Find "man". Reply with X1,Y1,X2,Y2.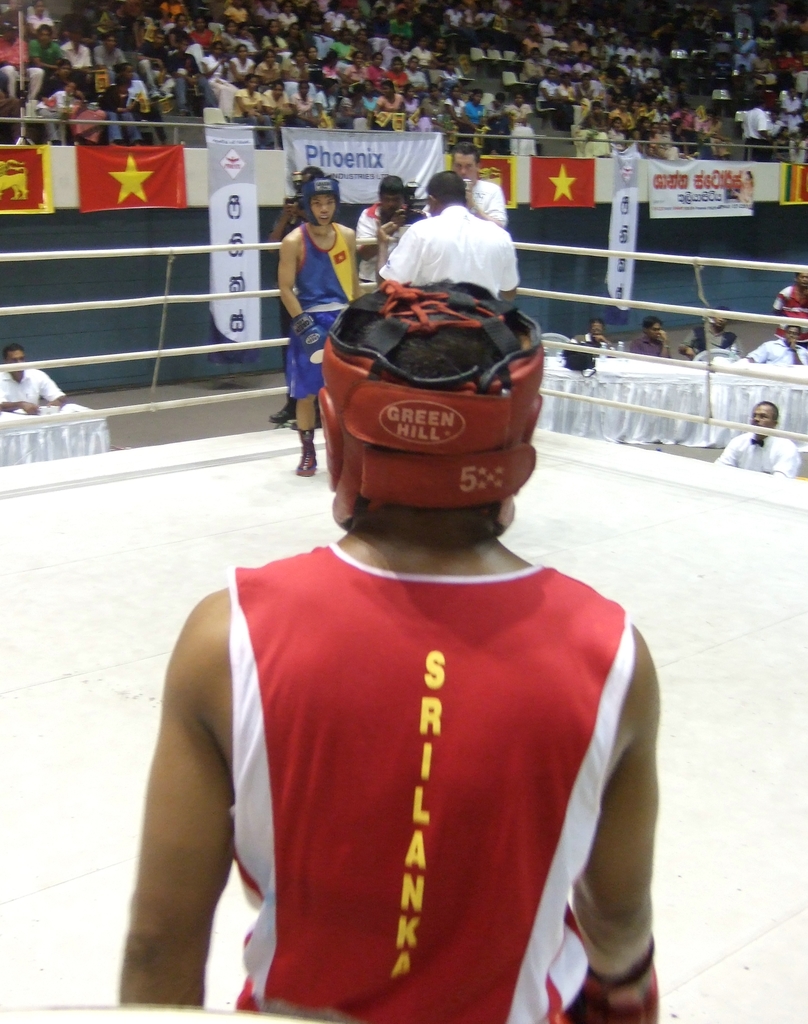
371,164,525,306.
